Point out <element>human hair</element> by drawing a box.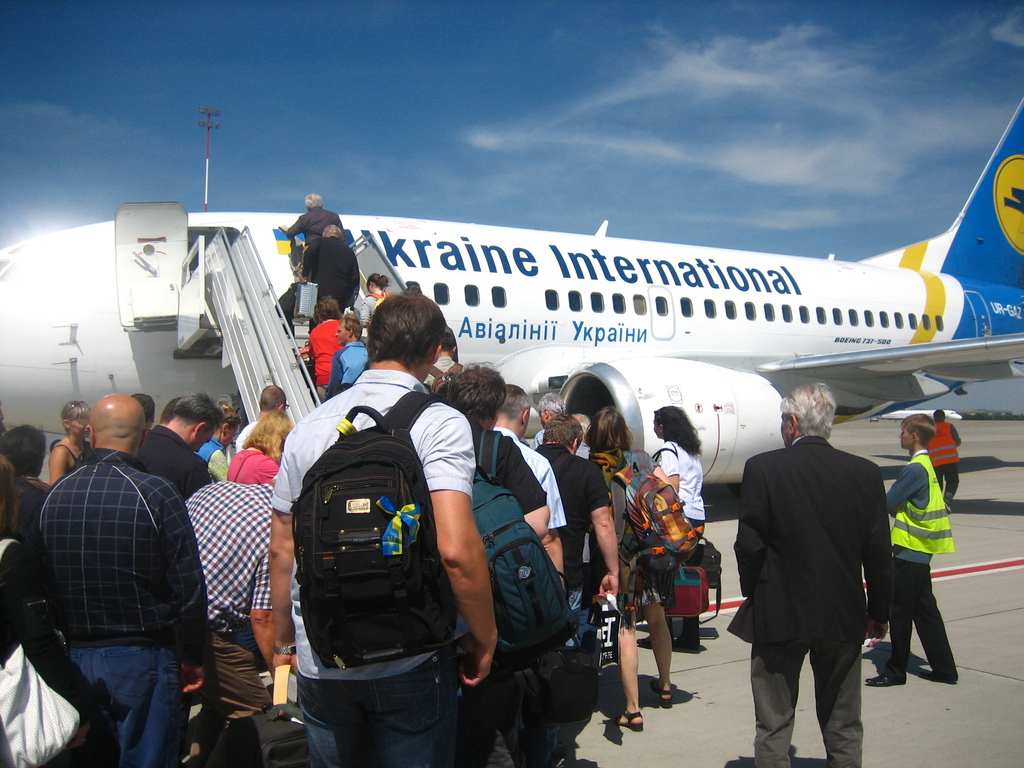
BBox(538, 395, 564, 419).
